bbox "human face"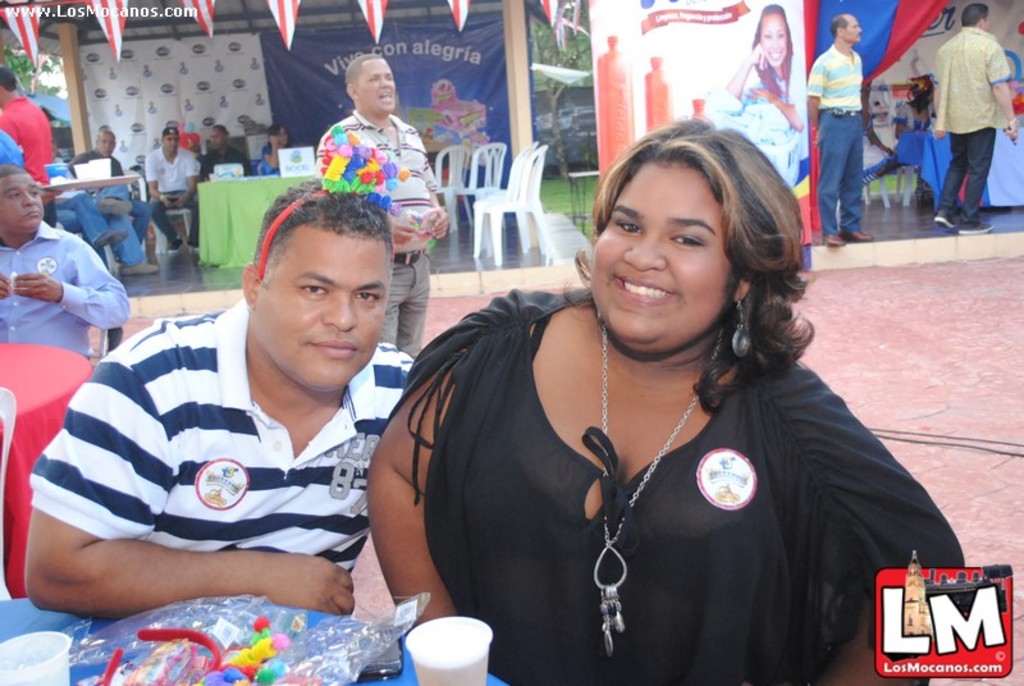
(x1=605, y1=154, x2=771, y2=348)
